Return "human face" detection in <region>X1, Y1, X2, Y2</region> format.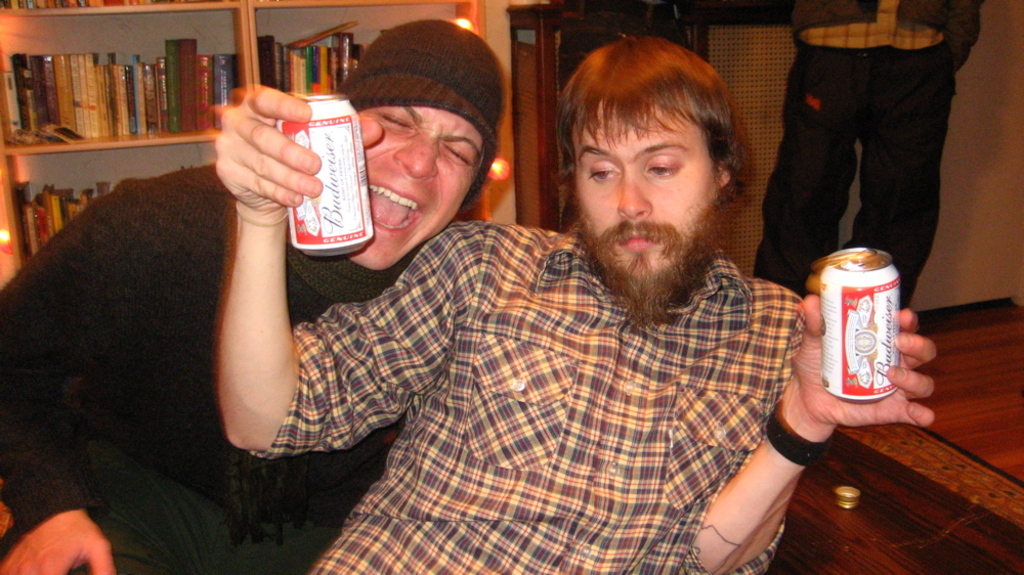
<region>354, 104, 486, 271</region>.
